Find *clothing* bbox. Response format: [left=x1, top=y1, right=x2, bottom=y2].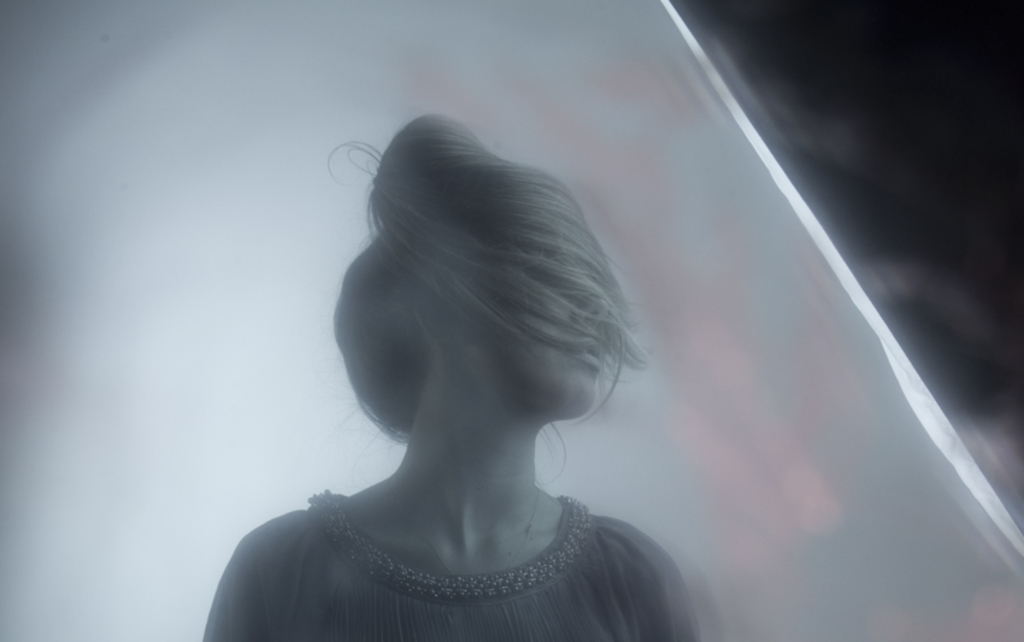
[left=240, top=485, right=659, bottom=625].
